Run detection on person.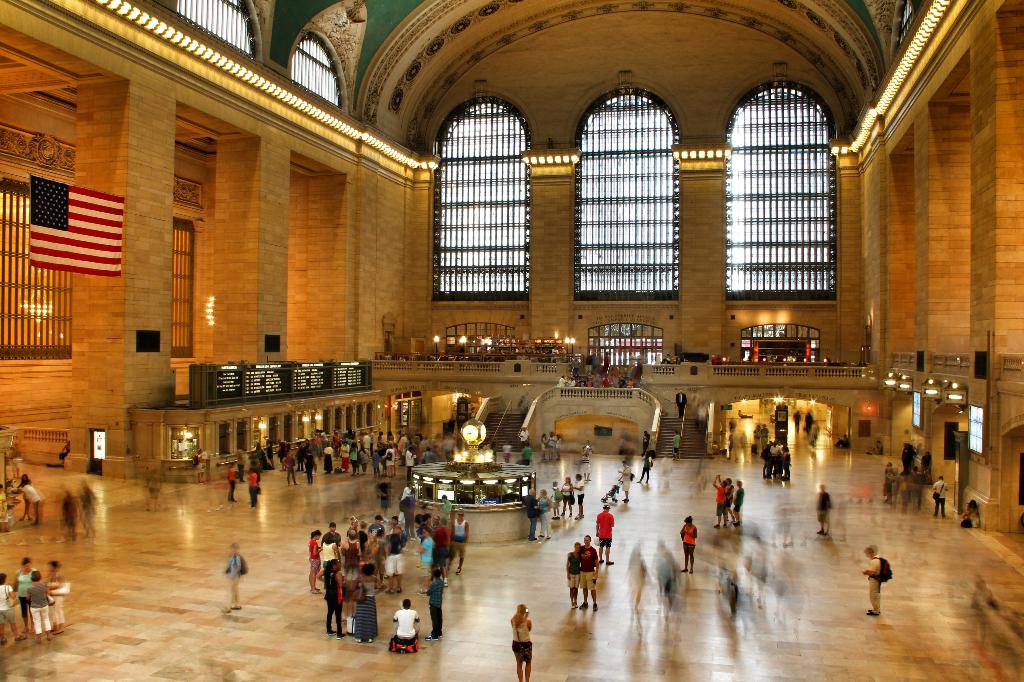
Result: x1=61 y1=440 x2=71 y2=469.
